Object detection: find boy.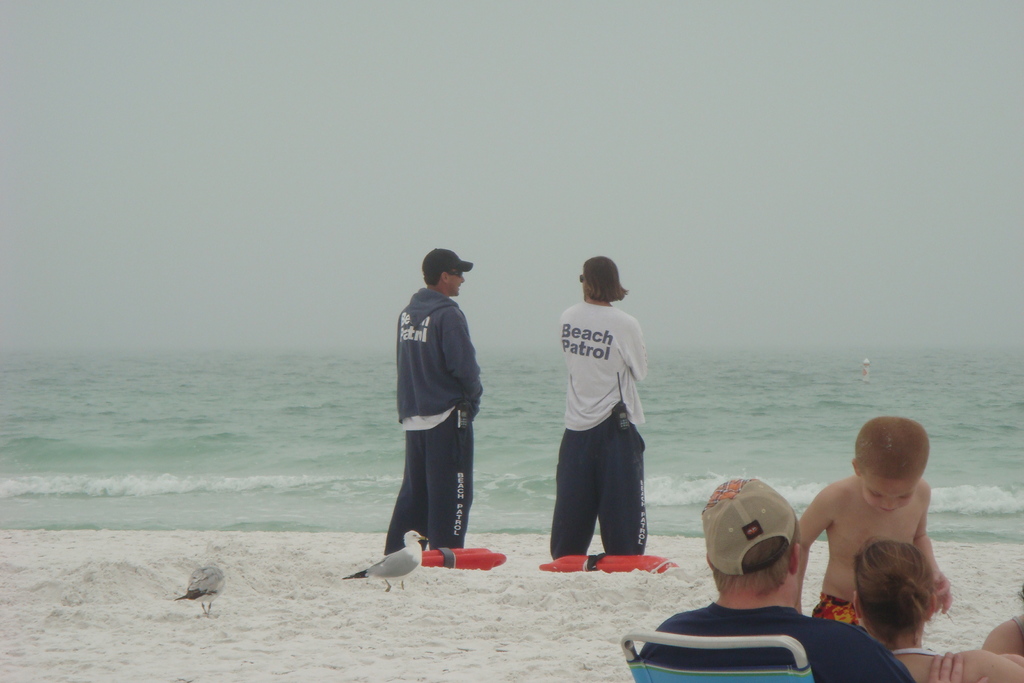
rect(785, 408, 970, 662).
